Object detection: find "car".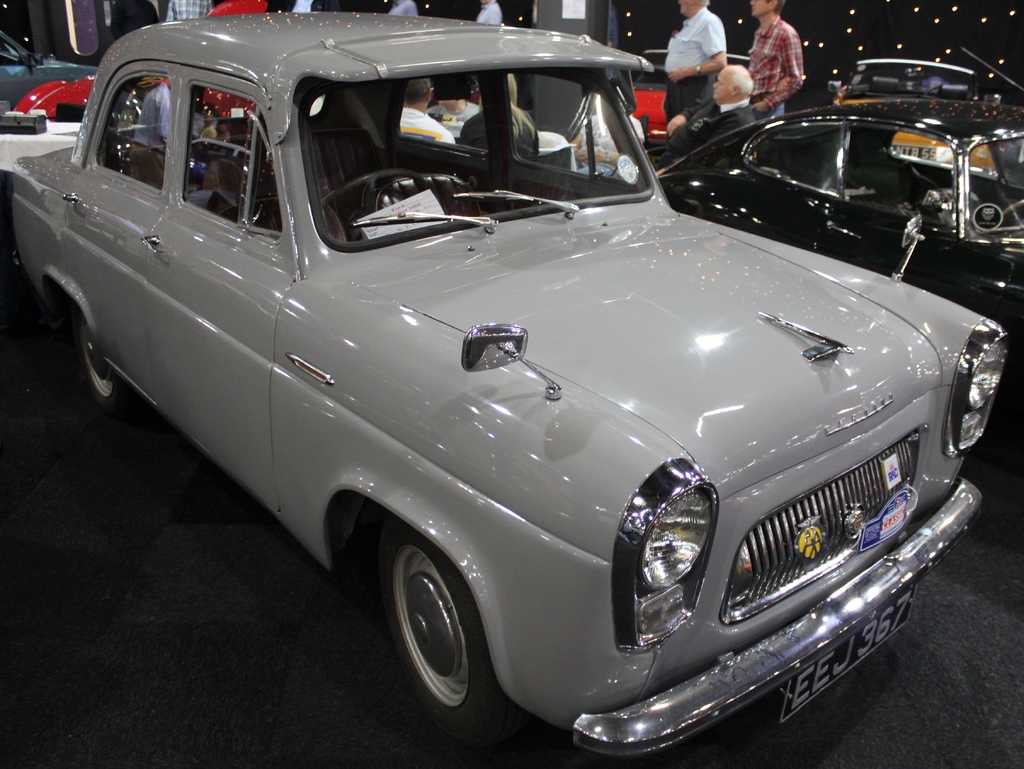
0/101/91/214.
